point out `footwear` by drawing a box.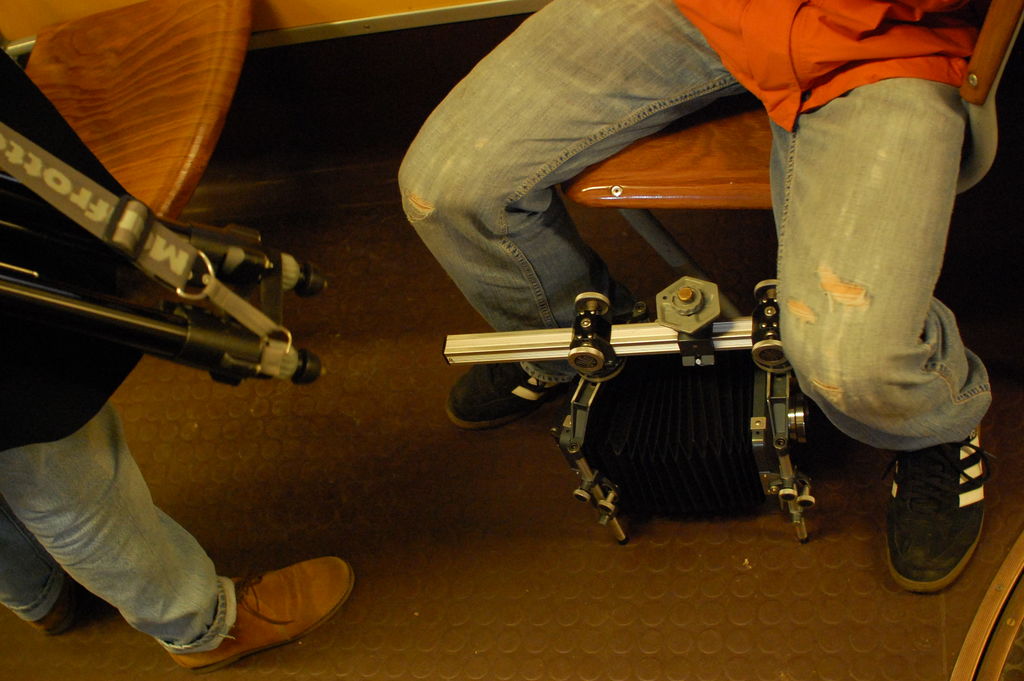
select_region(443, 361, 584, 430).
